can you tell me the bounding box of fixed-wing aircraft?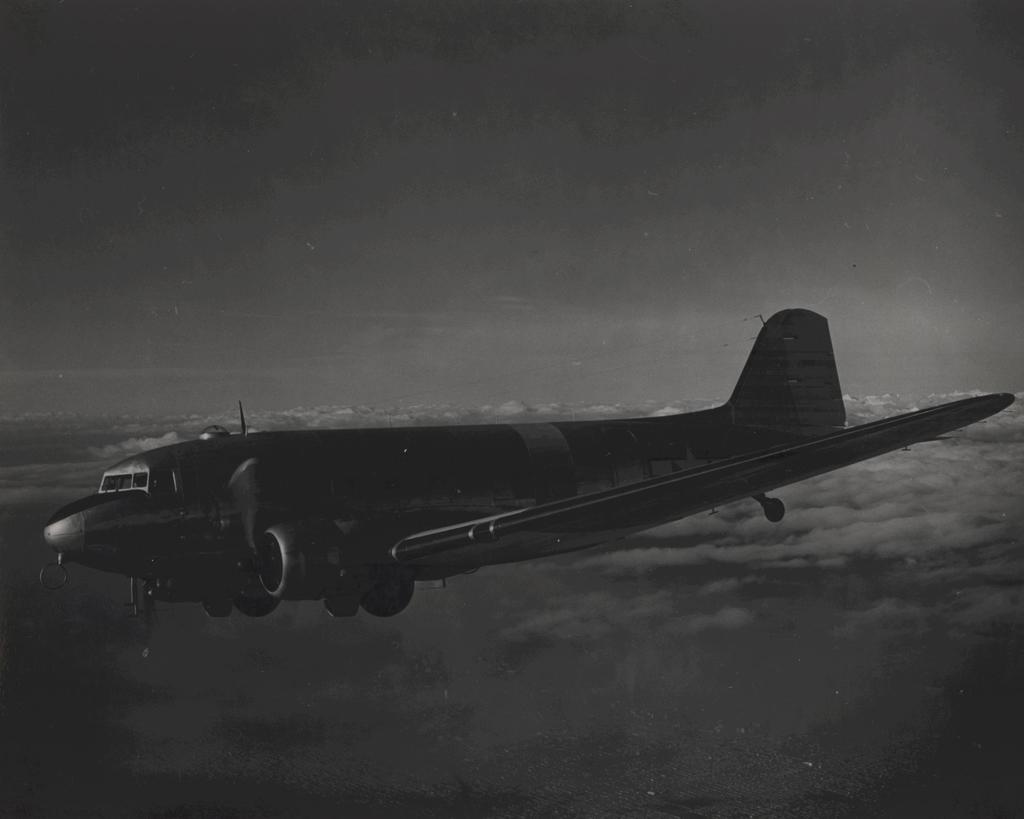
x1=40, y1=302, x2=1016, y2=623.
